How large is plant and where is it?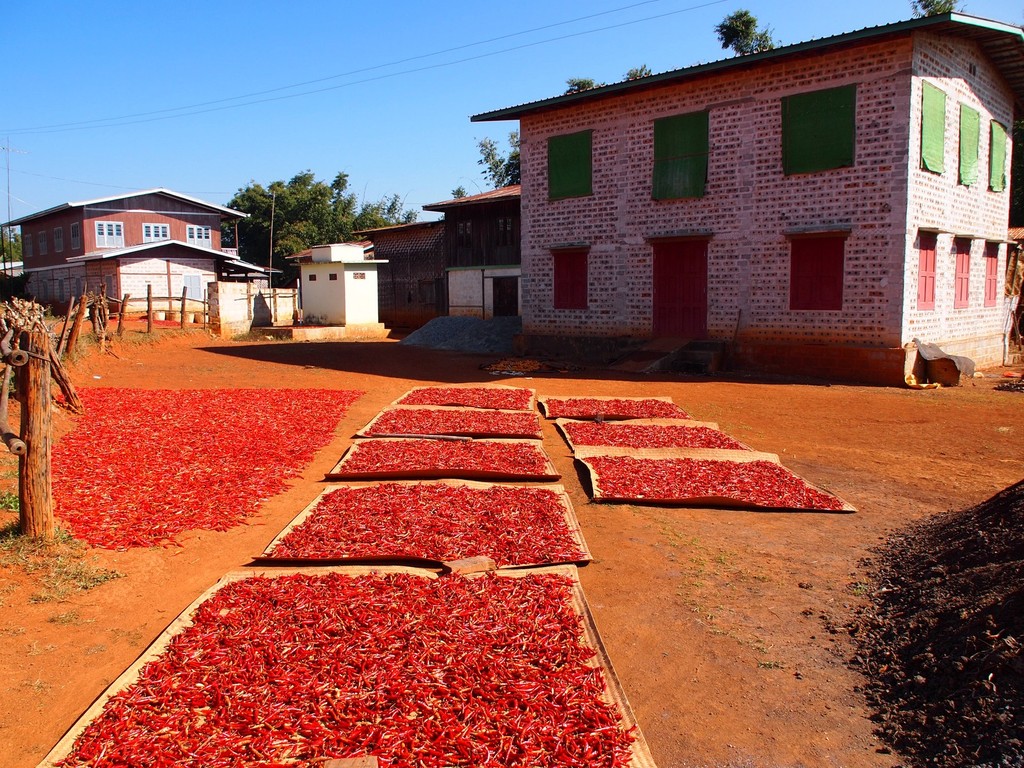
Bounding box: <region>675, 531, 687, 540</region>.
